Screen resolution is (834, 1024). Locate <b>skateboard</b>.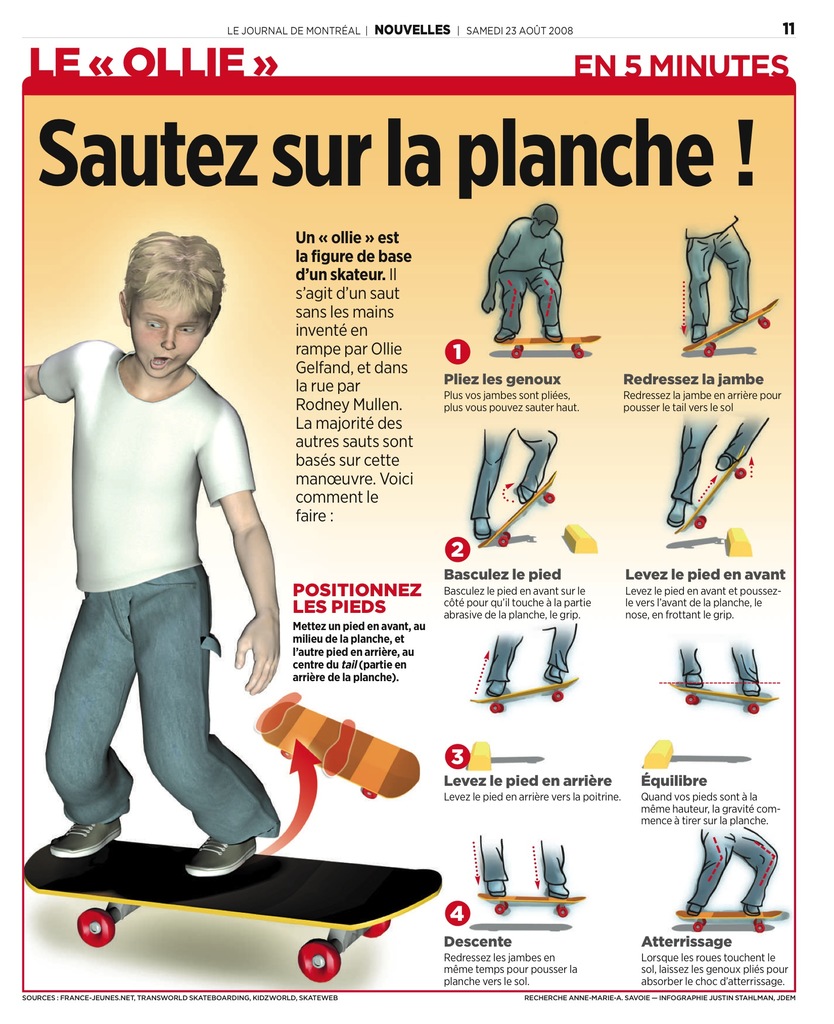
bbox=[683, 299, 779, 360].
